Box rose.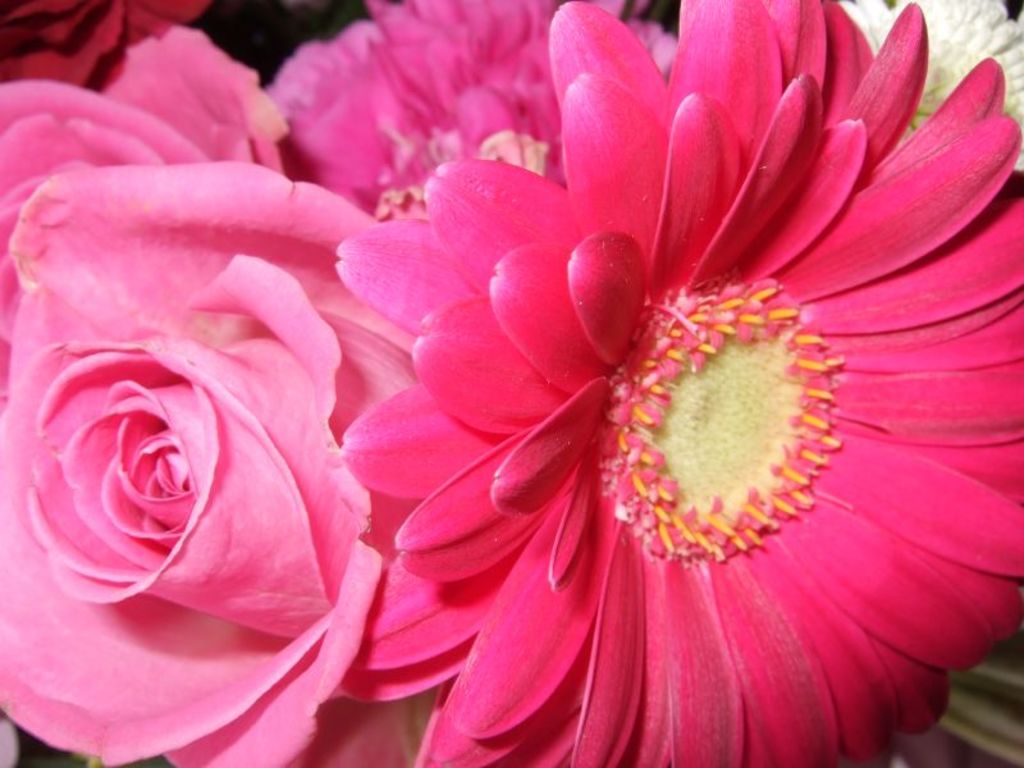
[x1=0, y1=161, x2=420, y2=767].
